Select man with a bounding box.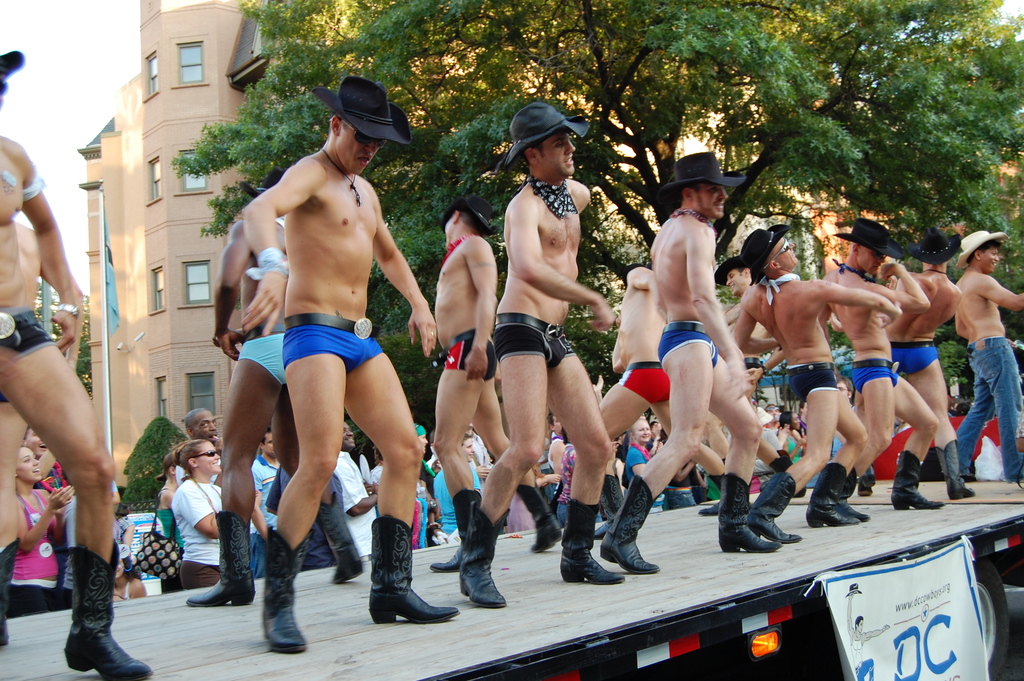
bbox=[955, 235, 1023, 498].
